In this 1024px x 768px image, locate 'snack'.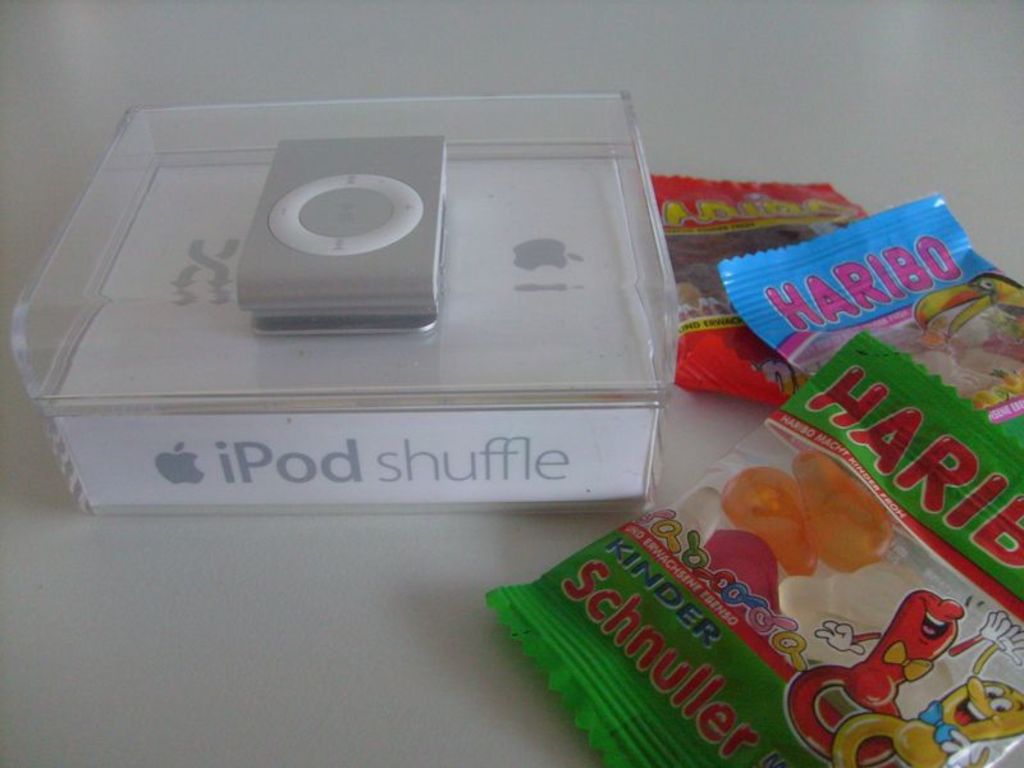
Bounding box: region(658, 168, 869, 380).
